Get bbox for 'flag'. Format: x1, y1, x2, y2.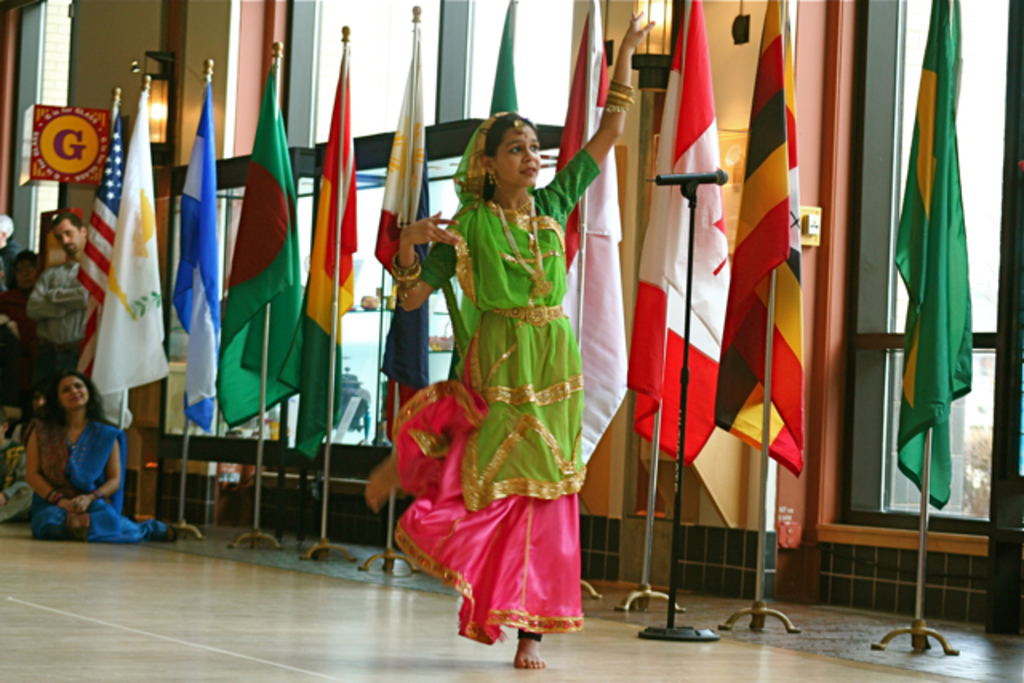
626, 0, 736, 469.
